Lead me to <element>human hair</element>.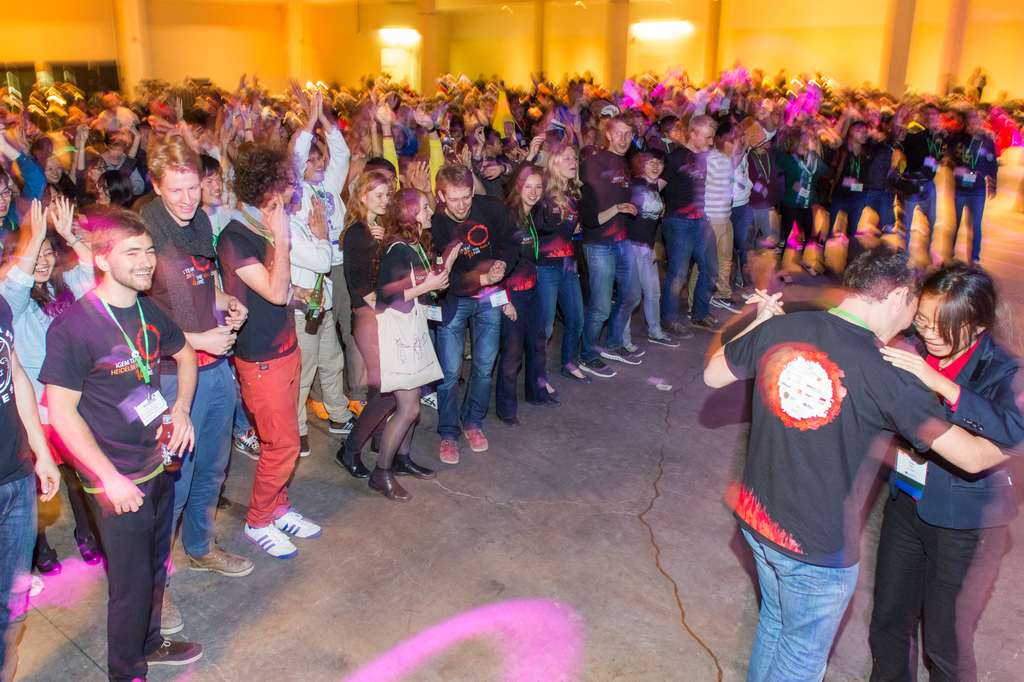
Lead to crop(92, 210, 150, 270).
